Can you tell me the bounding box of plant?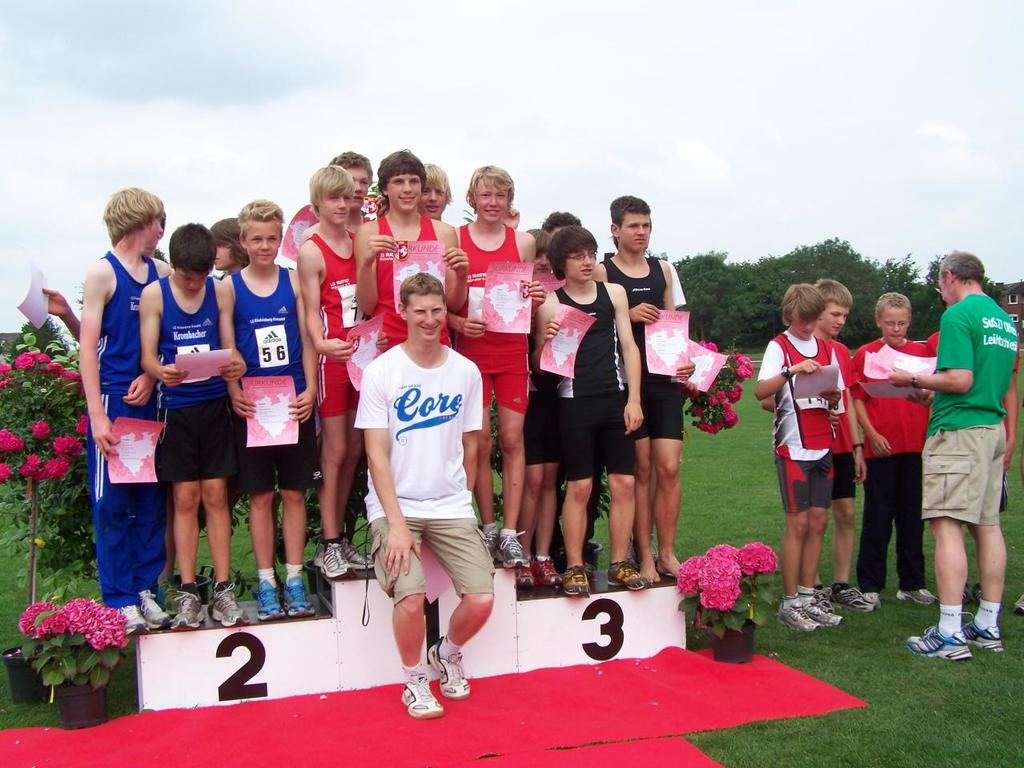
pyautogui.locateOnScreen(0, 339, 94, 594).
